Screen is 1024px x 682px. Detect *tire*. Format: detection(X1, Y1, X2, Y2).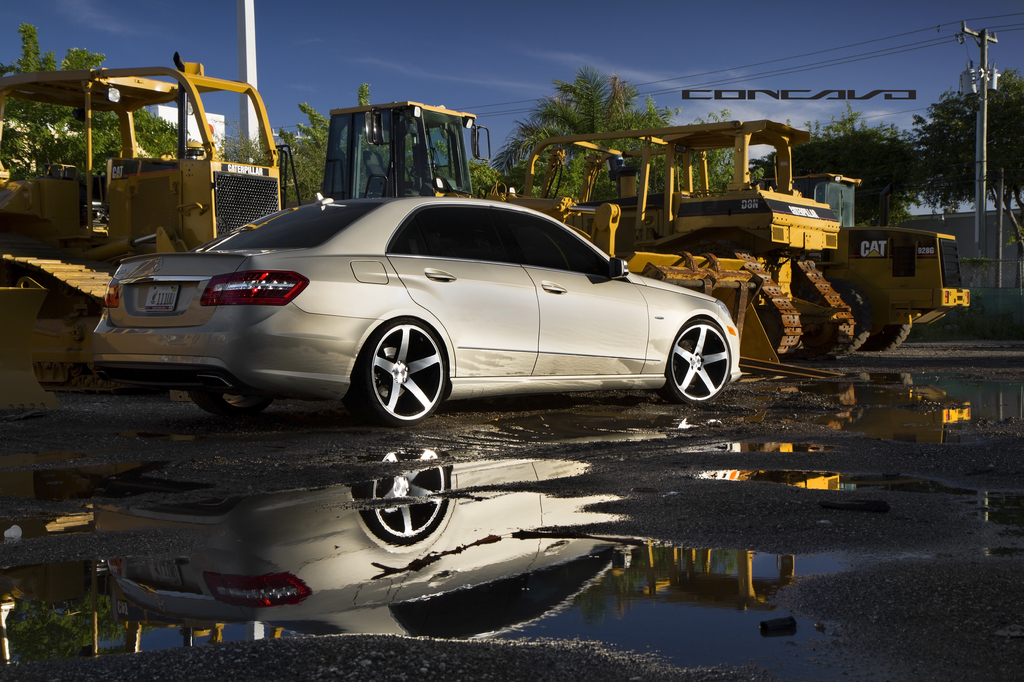
detection(352, 313, 450, 431).
